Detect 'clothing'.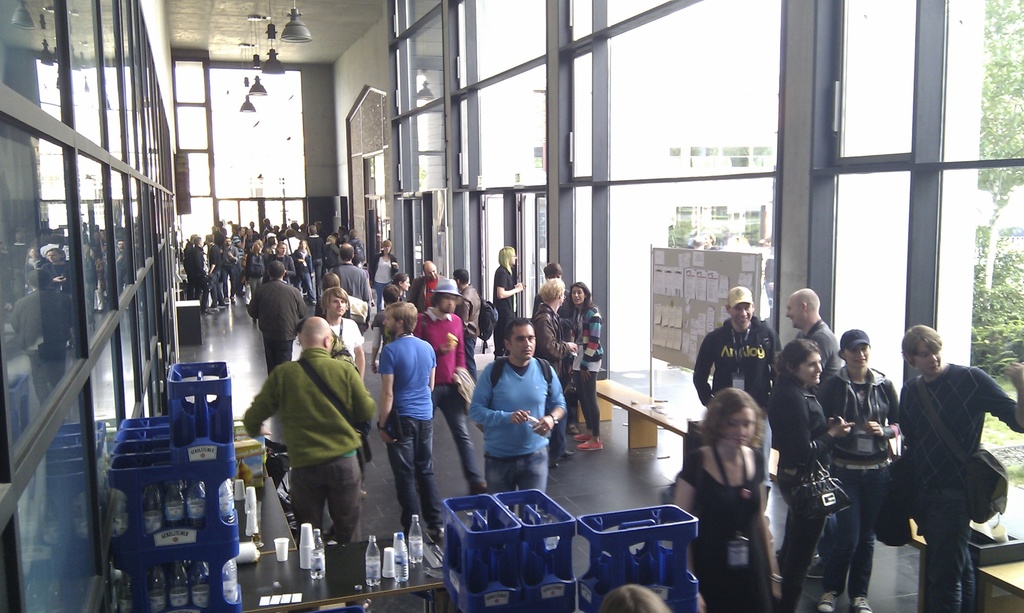
Detected at [772,377,833,612].
